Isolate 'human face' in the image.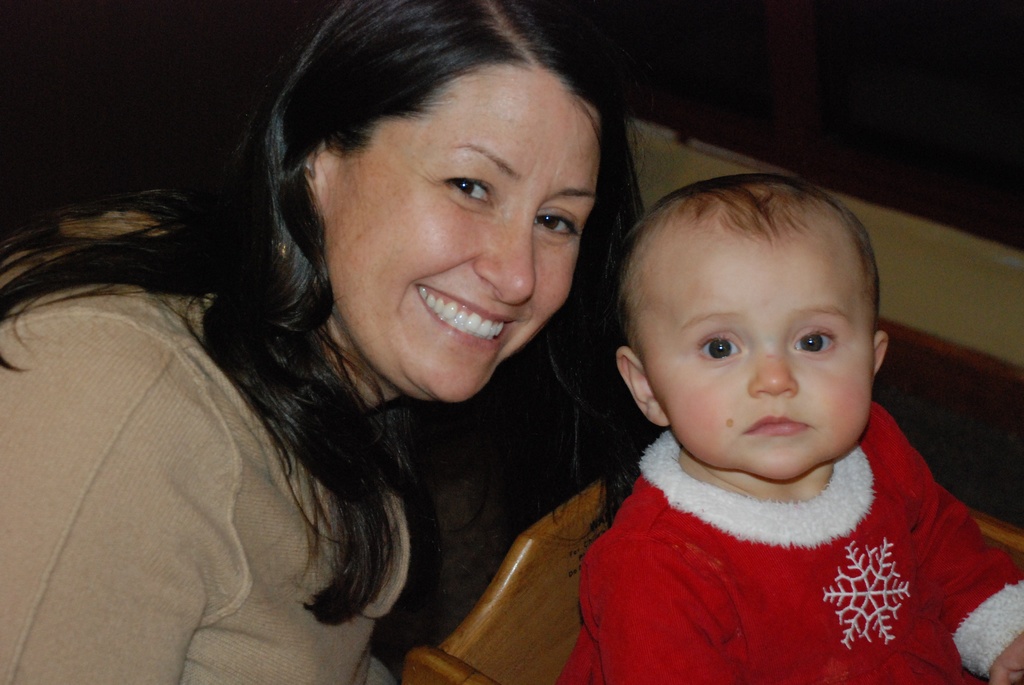
Isolated region: [left=328, top=63, right=601, bottom=405].
